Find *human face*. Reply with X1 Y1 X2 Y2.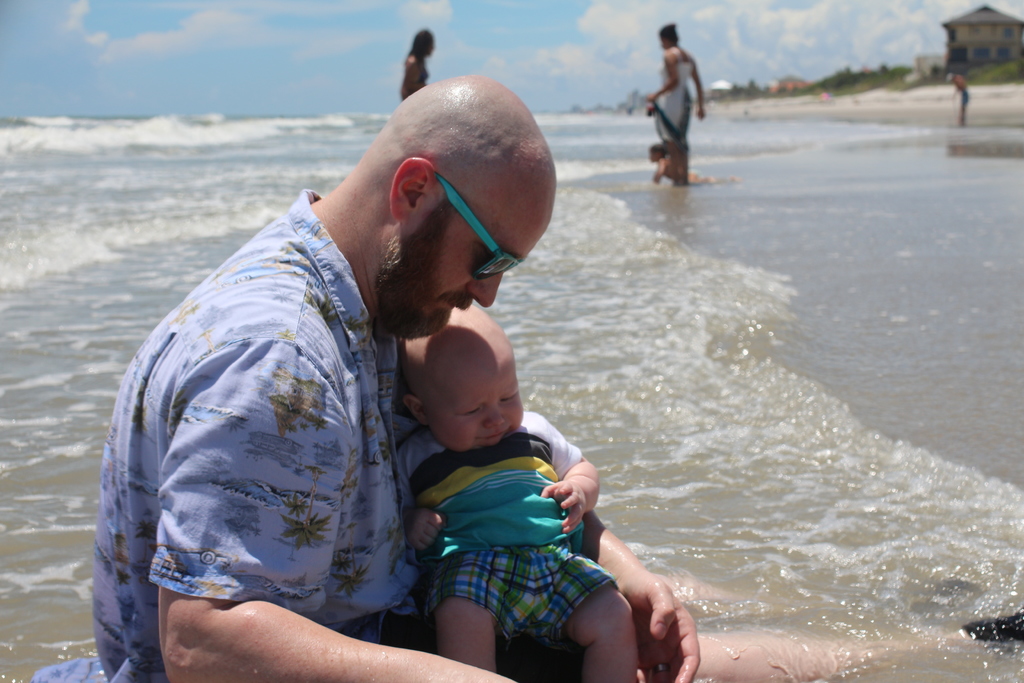
422 364 524 455.
